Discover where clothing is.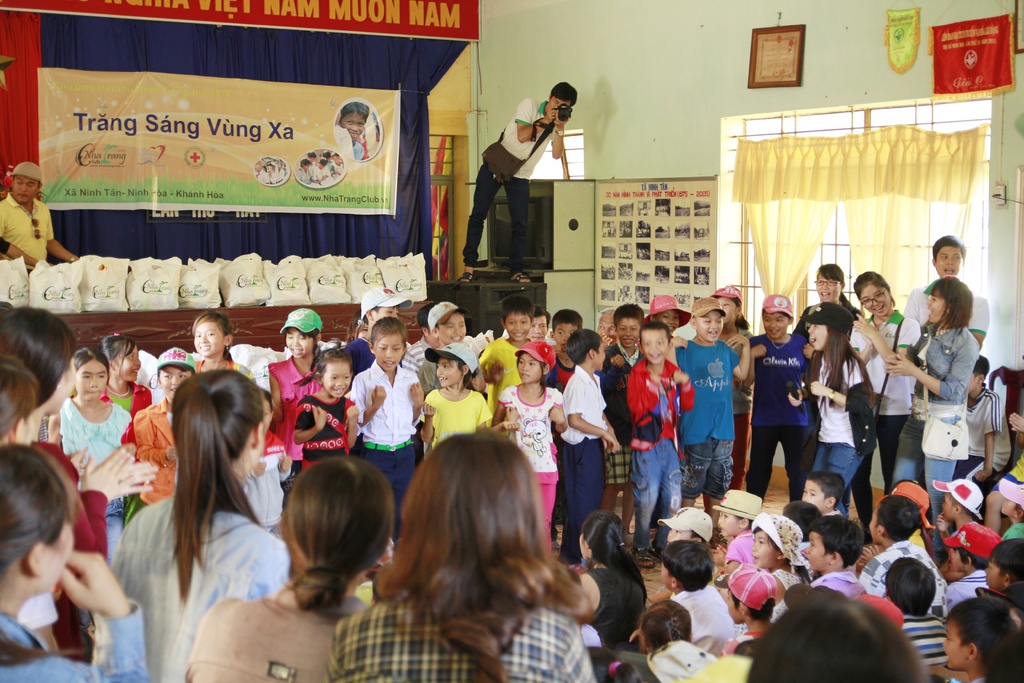
Discovered at box=[678, 334, 741, 505].
